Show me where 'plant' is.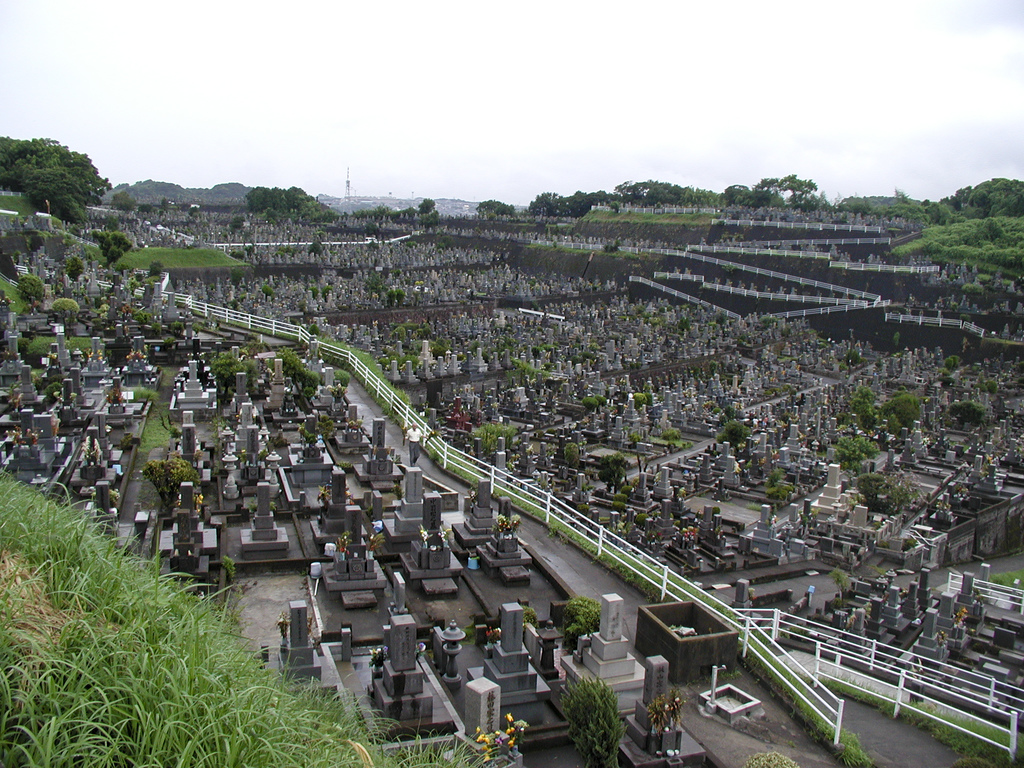
'plant' is at (394,268,404,278).
